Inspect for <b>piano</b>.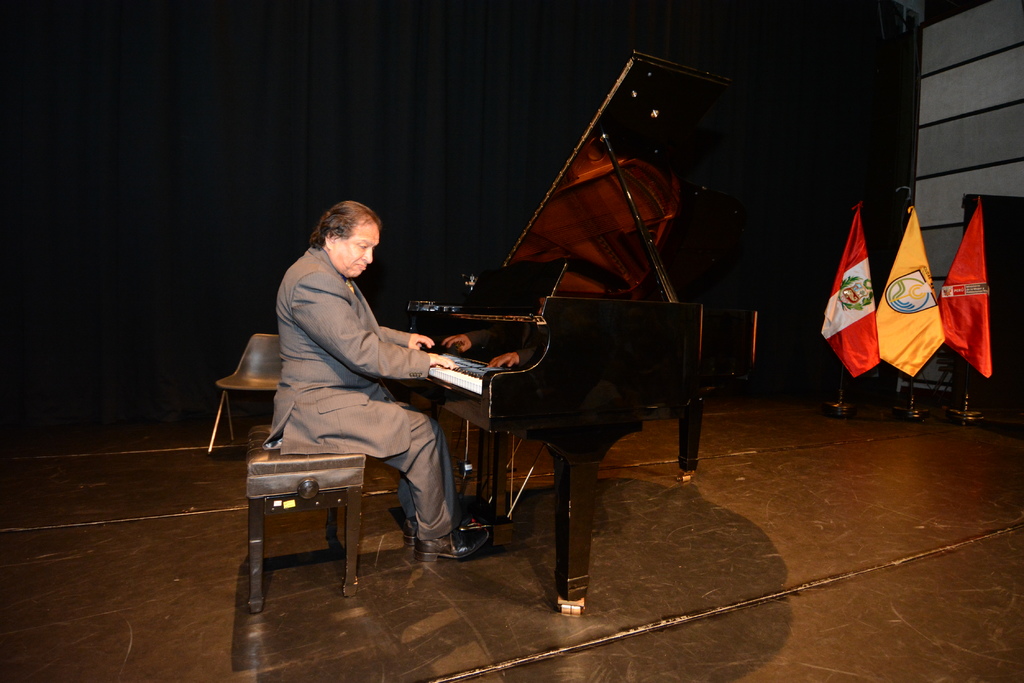
Inspection: <region>340, 40, 735, 622</region>.
